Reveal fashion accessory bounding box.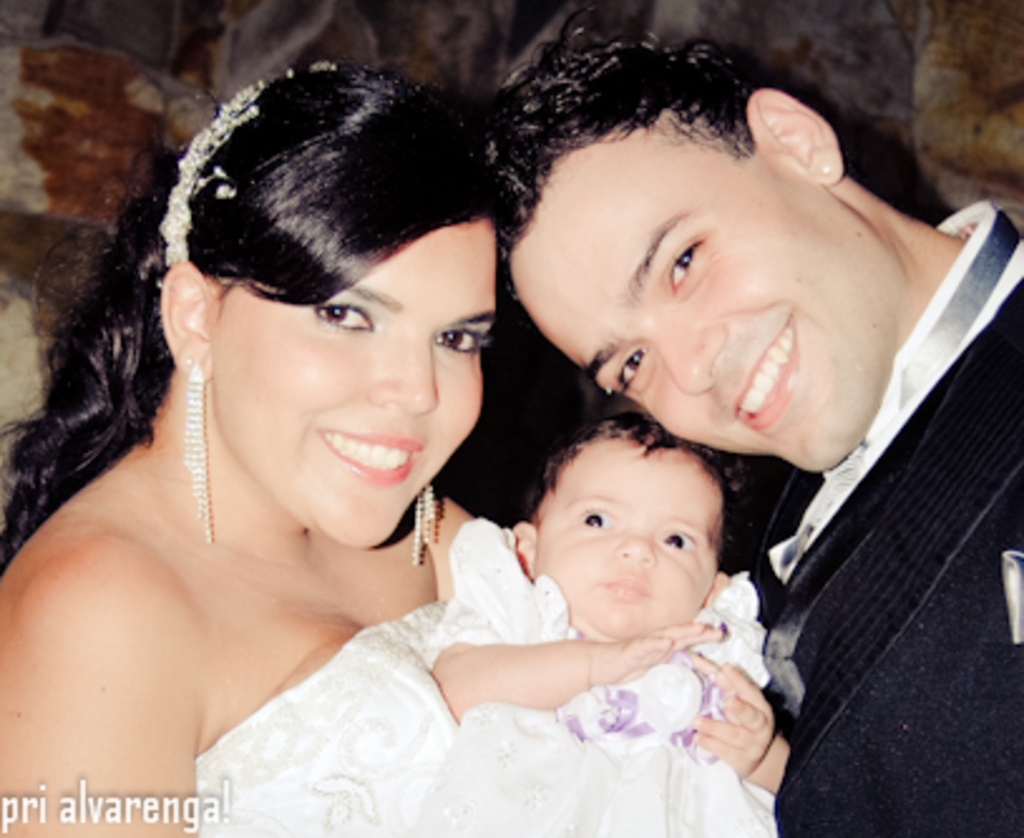
Revealed: box=[151, 73, 267, 274].
